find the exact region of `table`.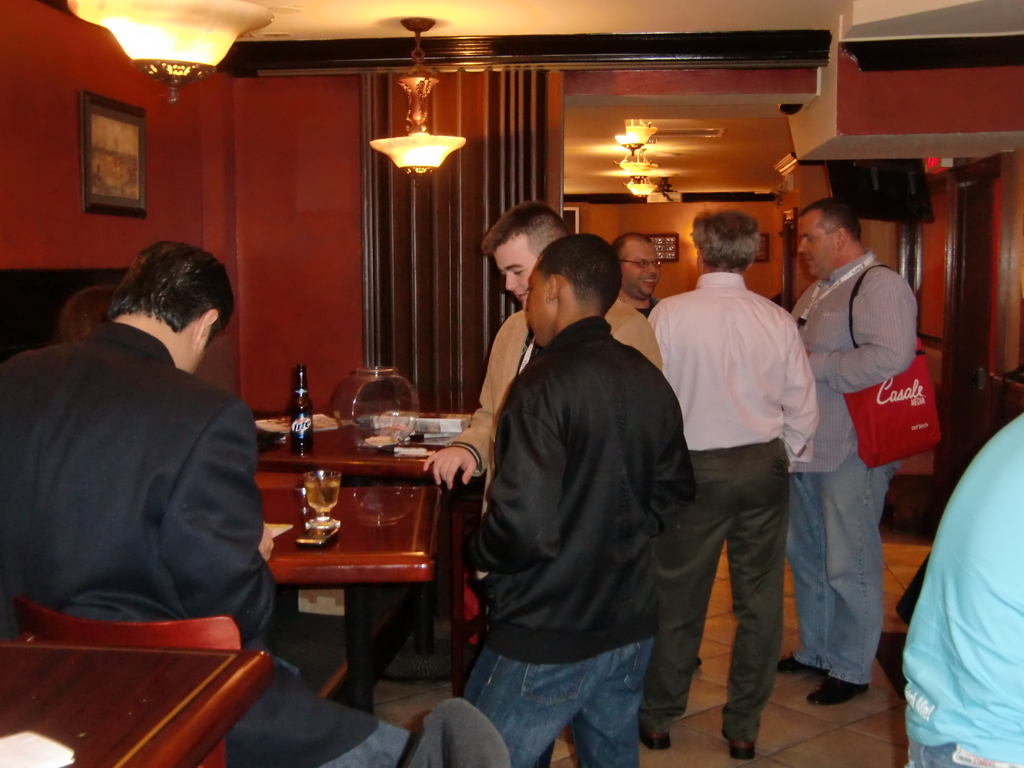
Exact region: 250 480 456 730.
